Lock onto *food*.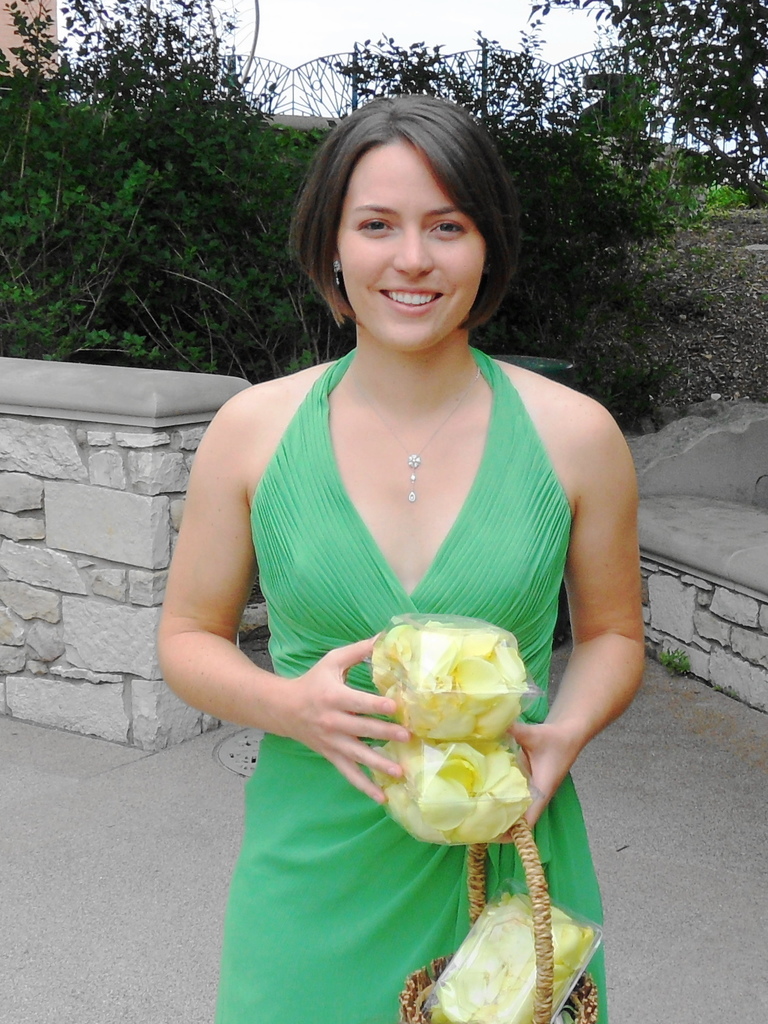
Locked: left=377, top=621, right=539, bottom=848.
